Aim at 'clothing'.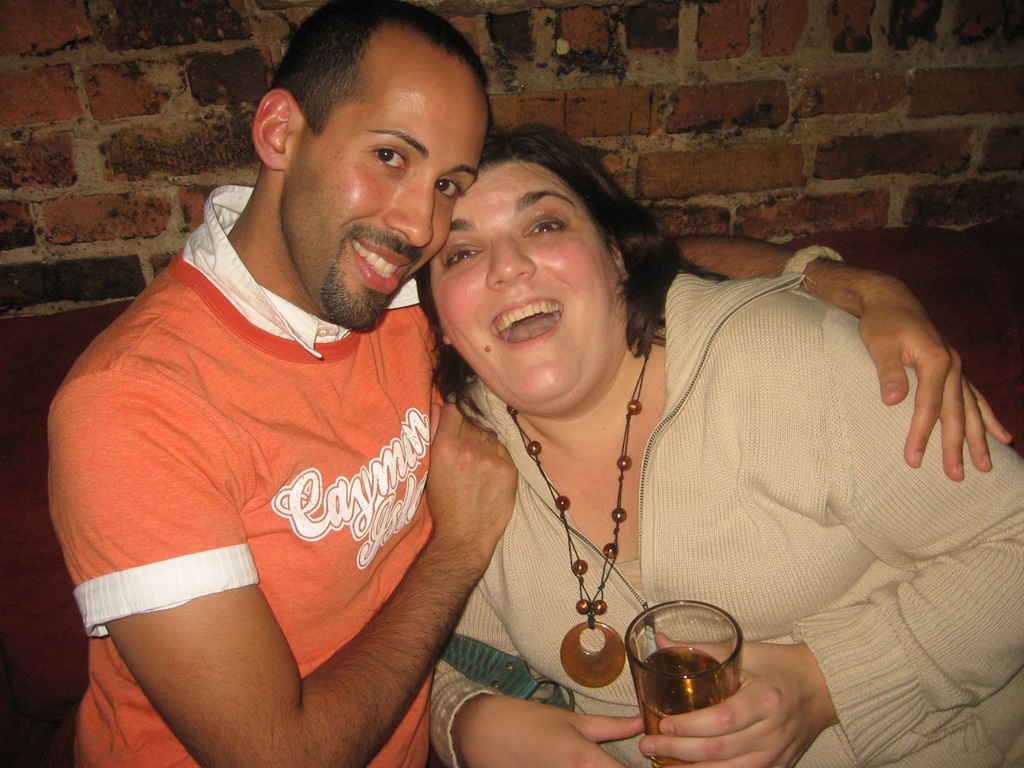
Aimed at crop(63, 205, 464, 735).
